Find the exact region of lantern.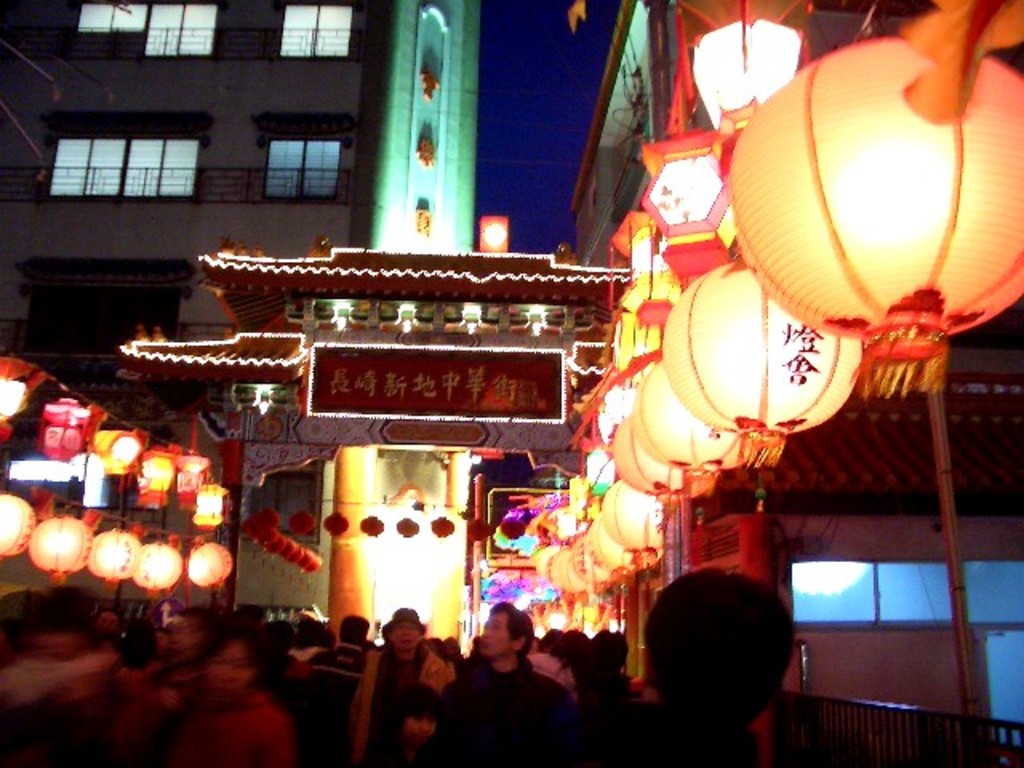
Exact region: (x1=138, y1=445, x2=179, y2=509).
